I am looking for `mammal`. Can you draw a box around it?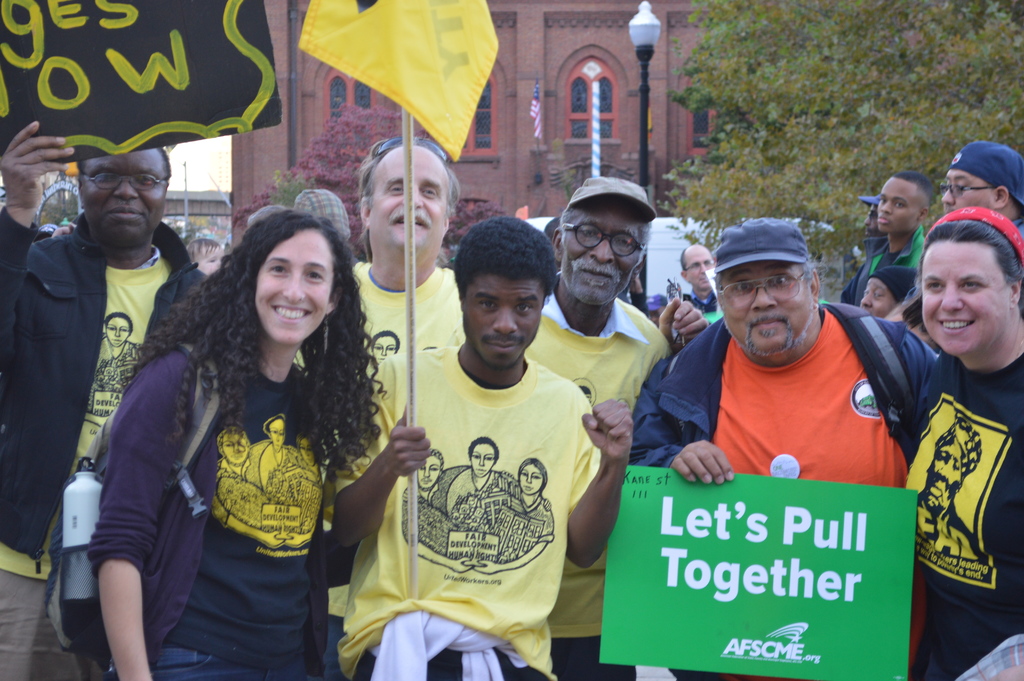
Sure, the bounding box is crop(243, 411, 302, 488).
